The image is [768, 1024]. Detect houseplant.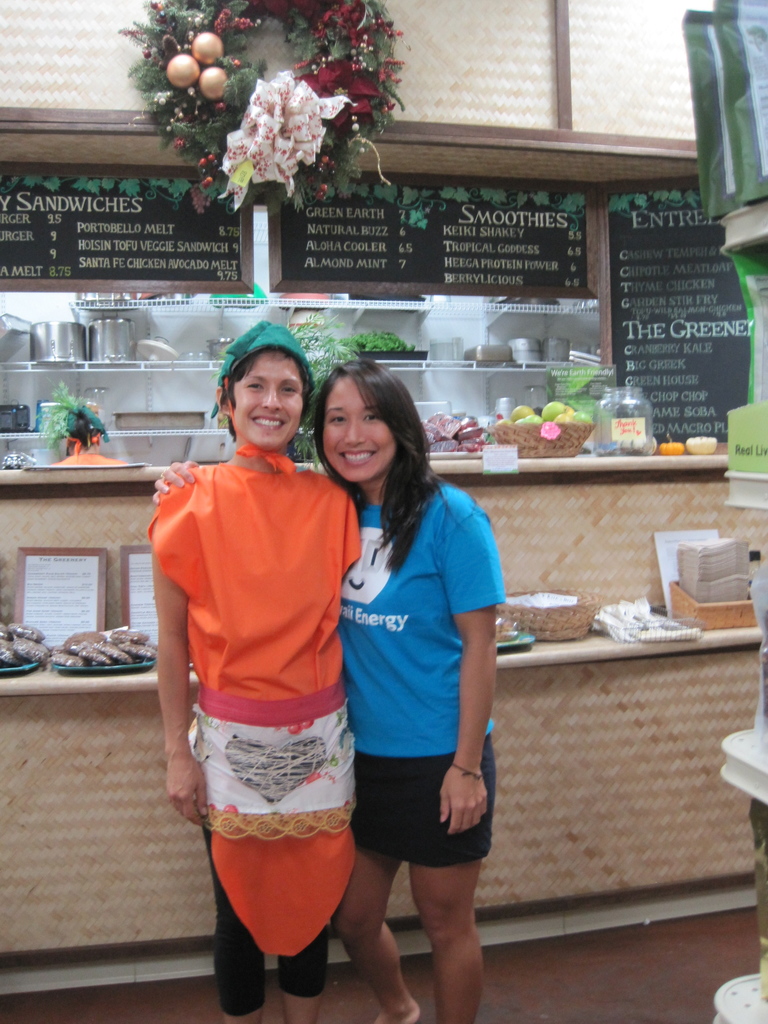
Detection: <box>209,305,361,473</box>.
